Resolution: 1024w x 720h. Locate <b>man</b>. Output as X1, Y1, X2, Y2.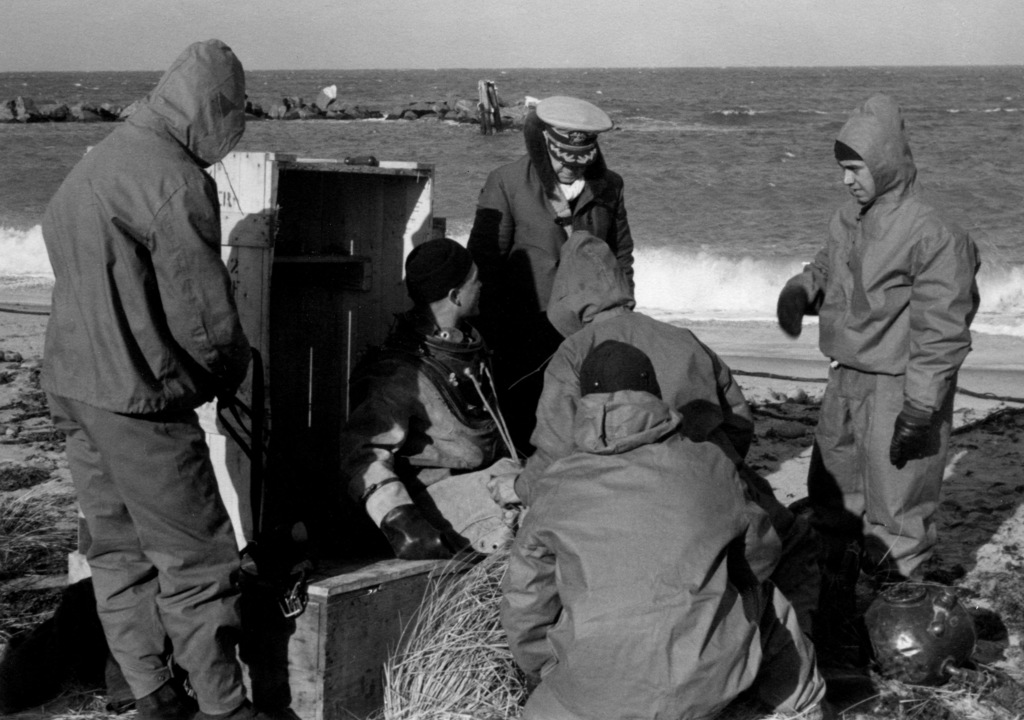
555, 197, 735, 503.
